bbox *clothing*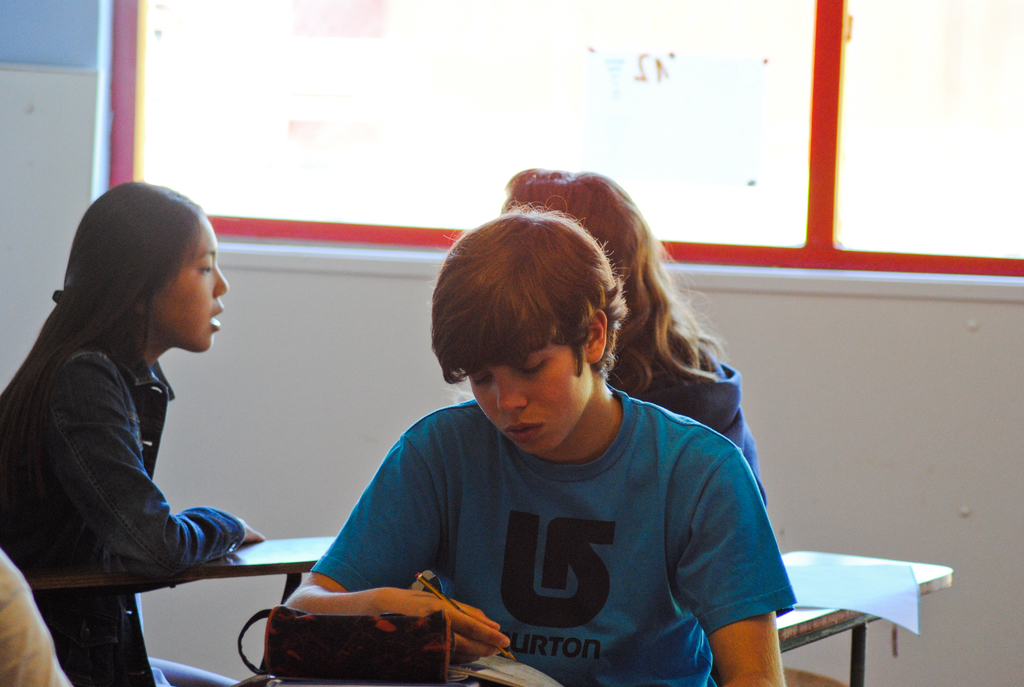
603 331 767 516
